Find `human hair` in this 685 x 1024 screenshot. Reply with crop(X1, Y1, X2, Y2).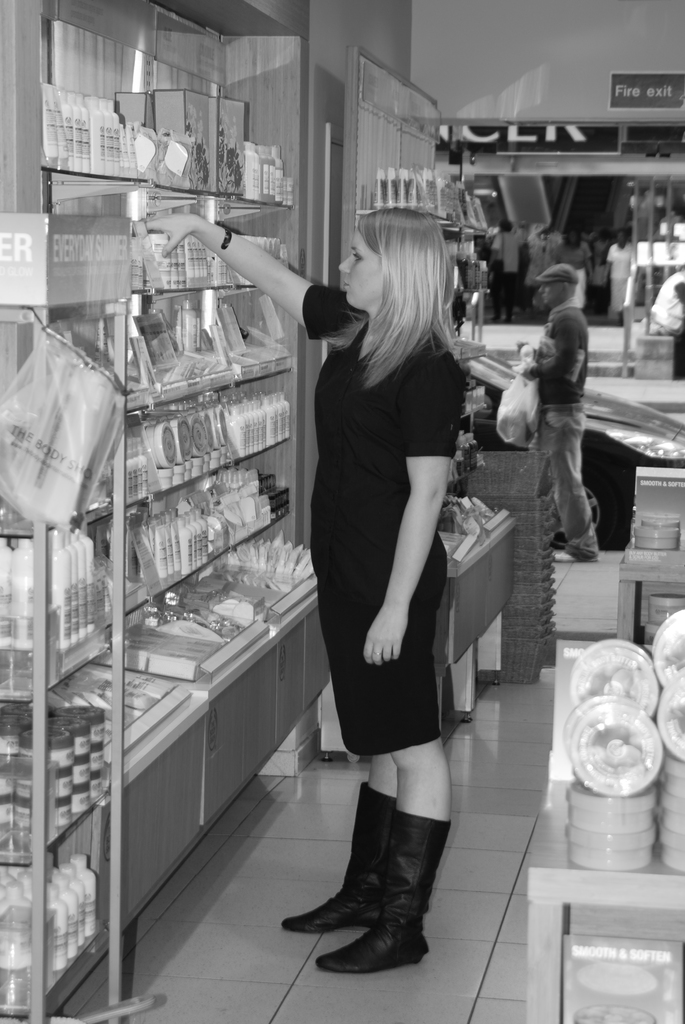
crop(336, 193, 470, 394).
